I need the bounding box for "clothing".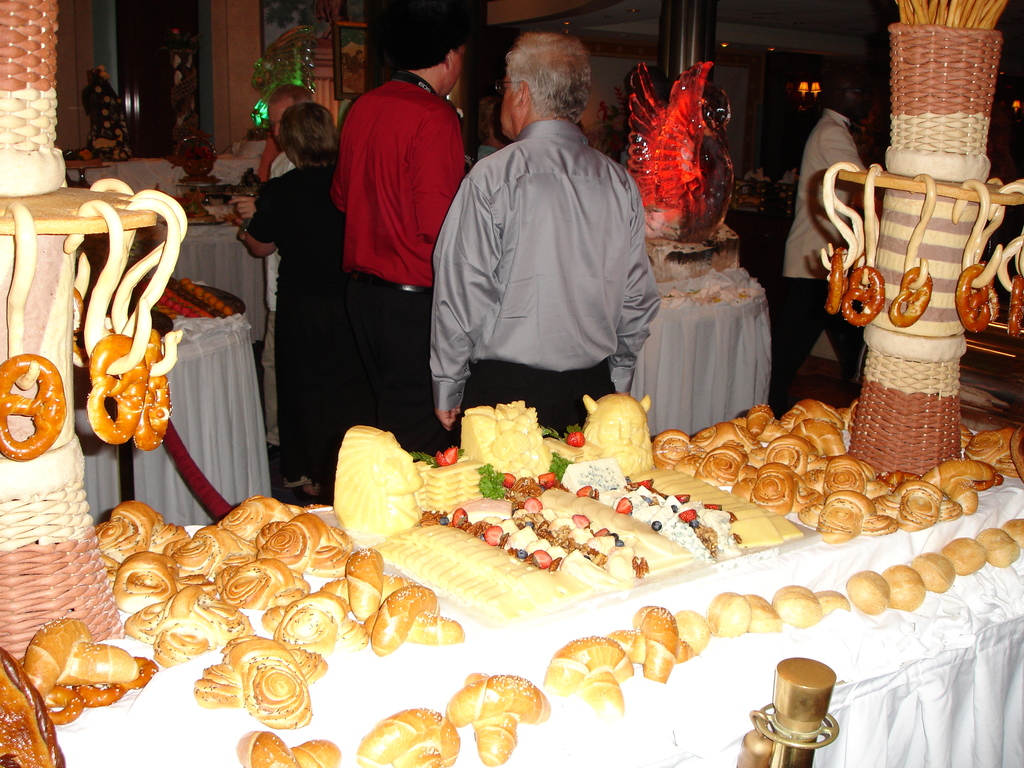
Here it is: x1=237, y1=180, x2=344, y2=490.
